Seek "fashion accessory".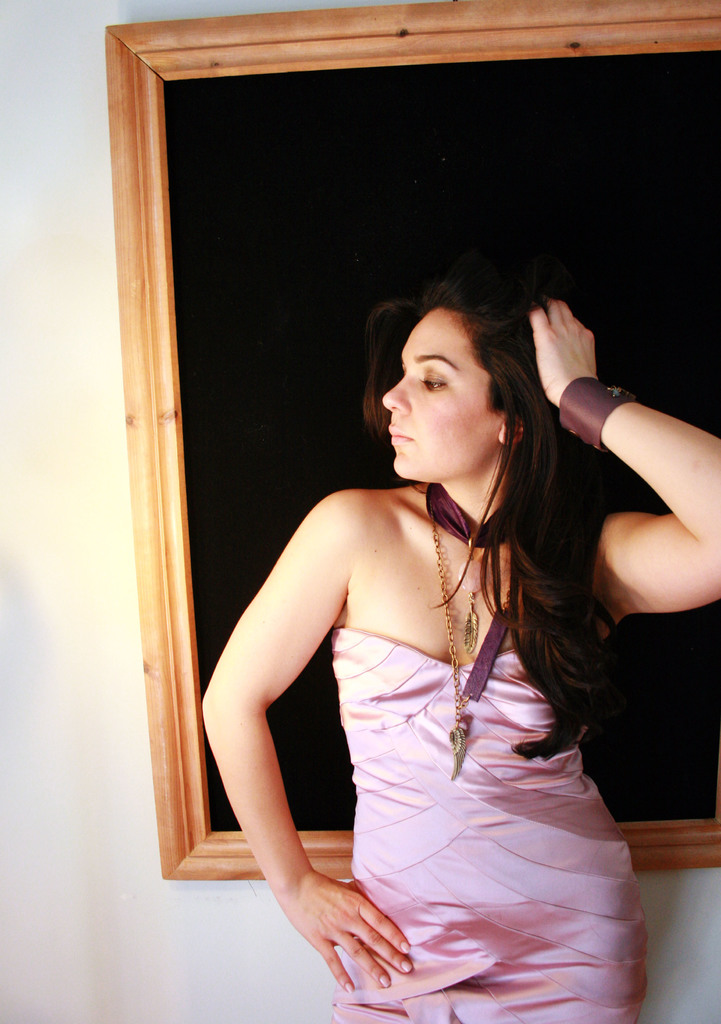
(left=423, top=510, right=526, bottom=783).
